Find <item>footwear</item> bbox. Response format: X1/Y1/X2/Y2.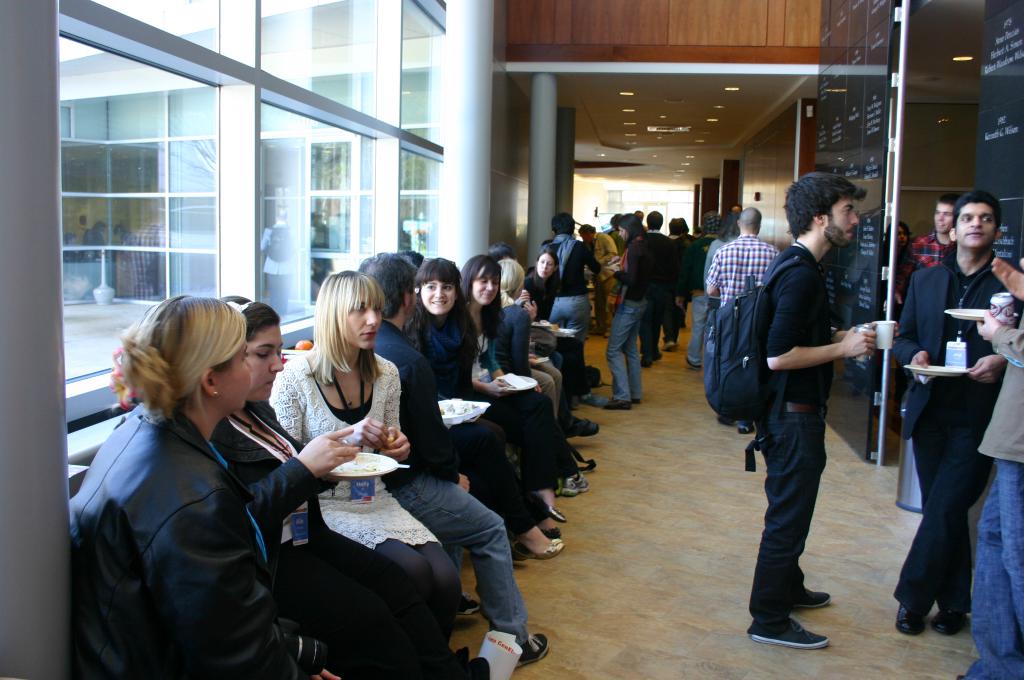
459/594/484/616.
